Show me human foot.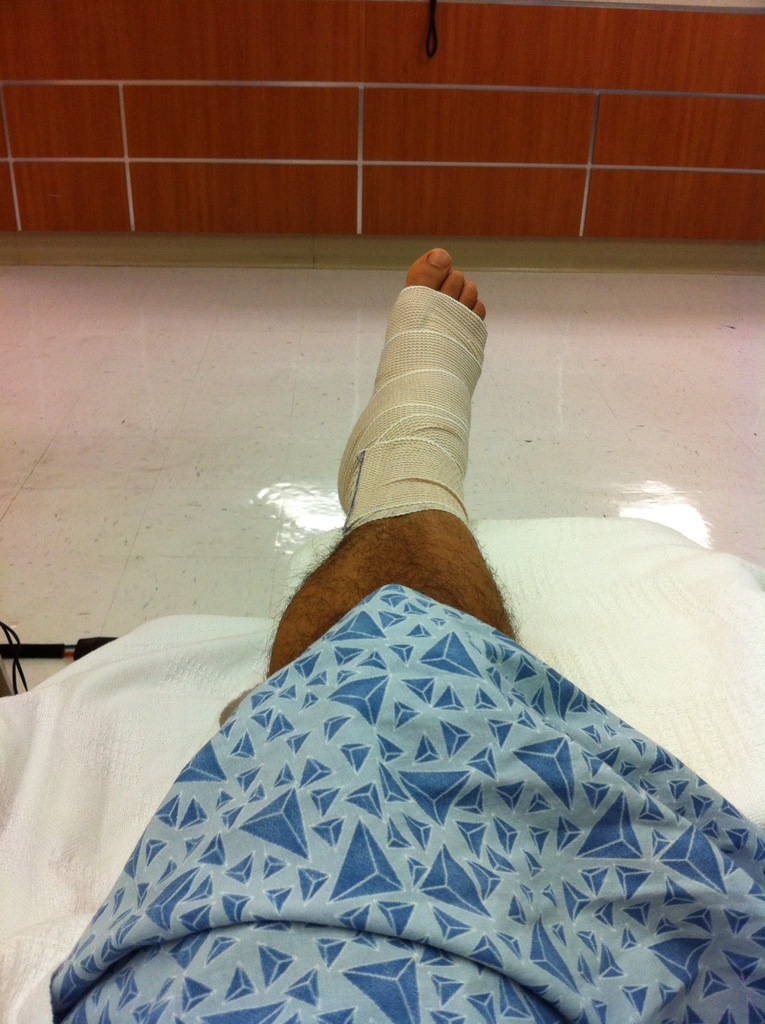
human foot is here: BBox(330, 237, 494, 524).
